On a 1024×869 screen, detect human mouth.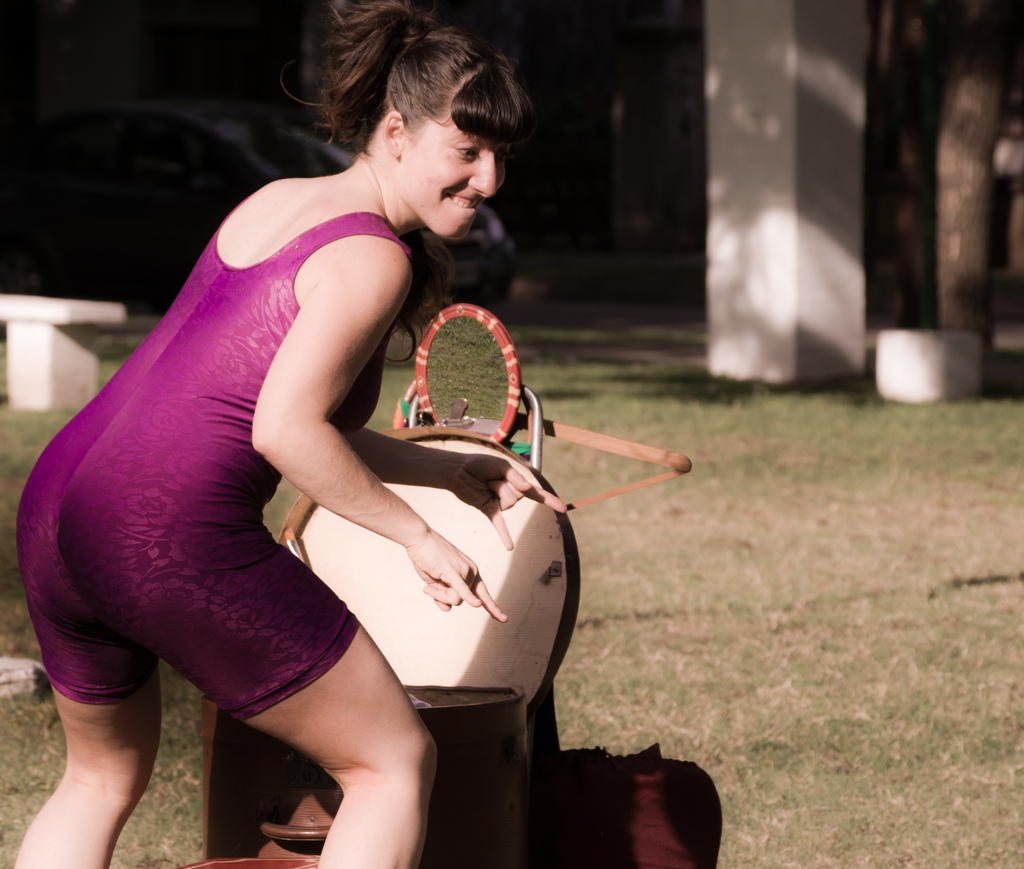
[445, 186, 481, 214].
